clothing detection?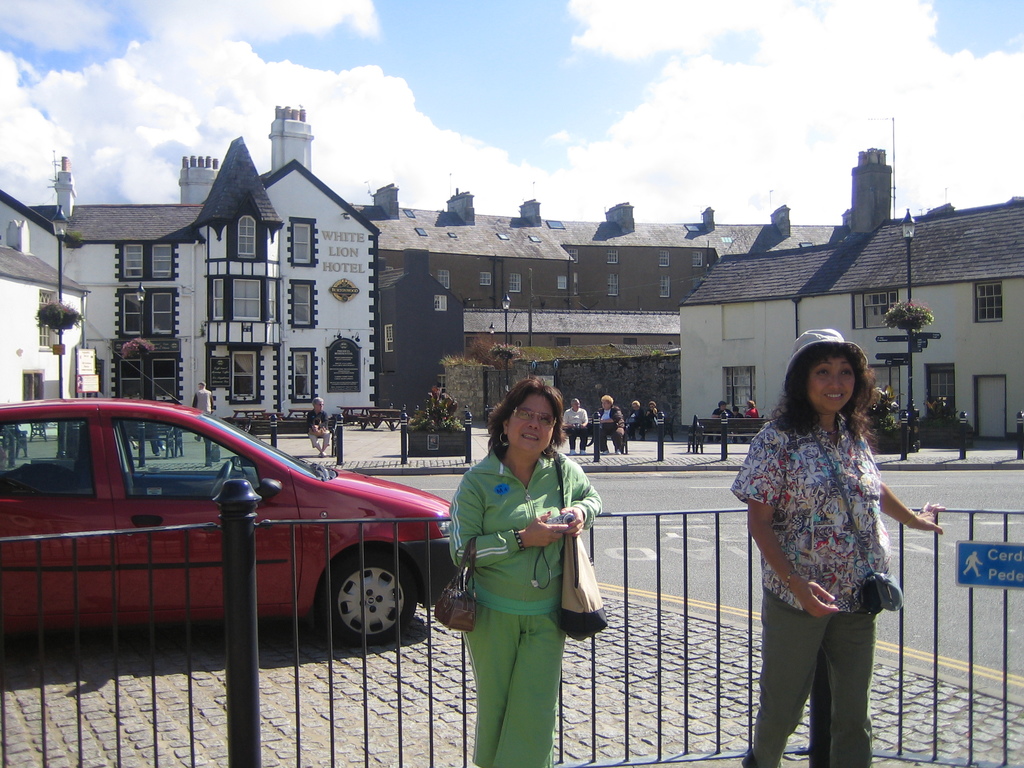
region(732, 410, 892, 767)
